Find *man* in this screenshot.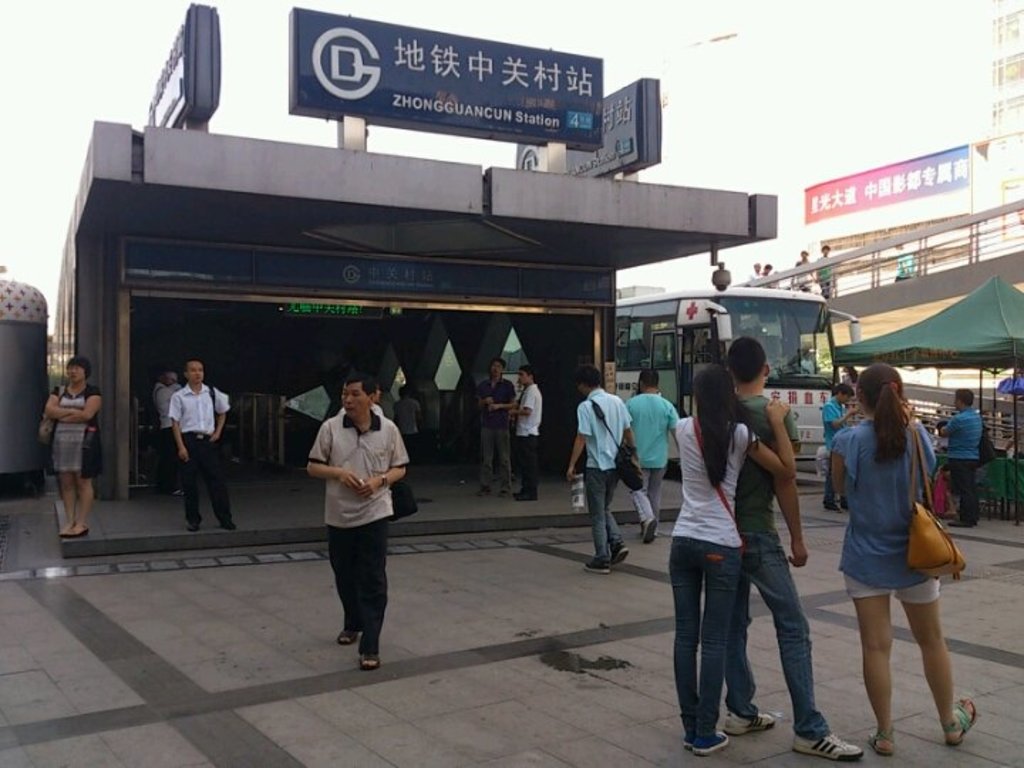
The bounding box for *man* is [x1=623, y1=364, x2=681, y2=542].
